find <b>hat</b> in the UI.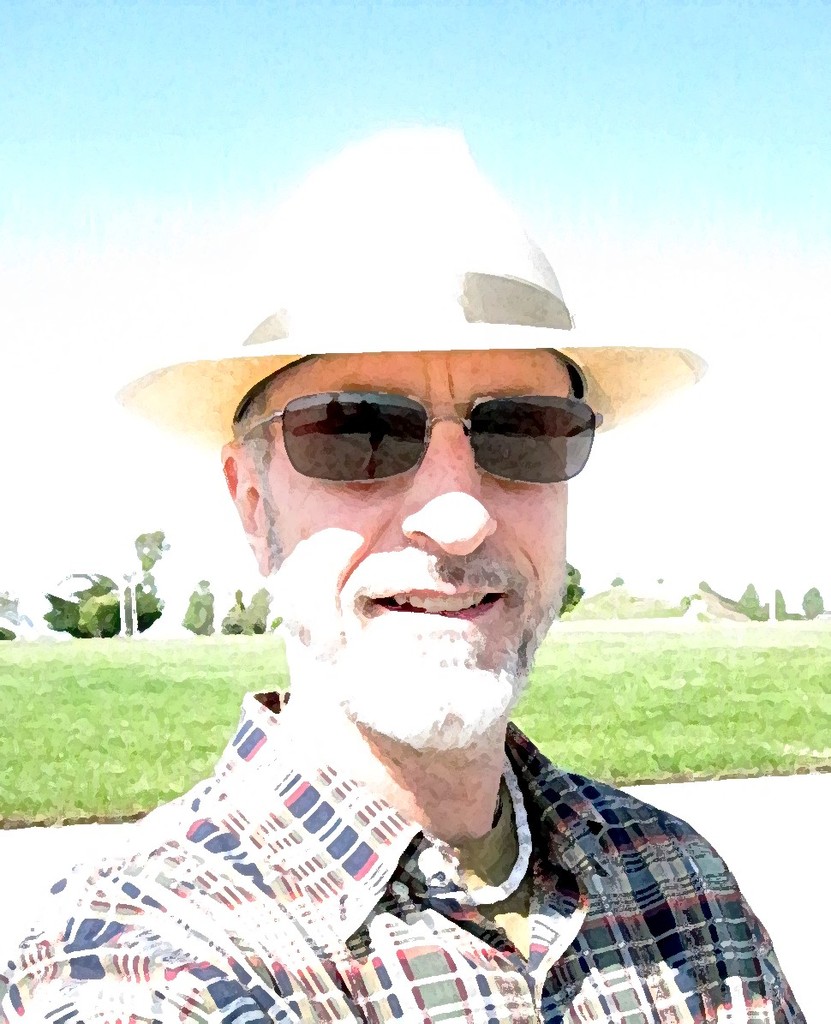
UI element at rect(117, 124, 703, 447).
